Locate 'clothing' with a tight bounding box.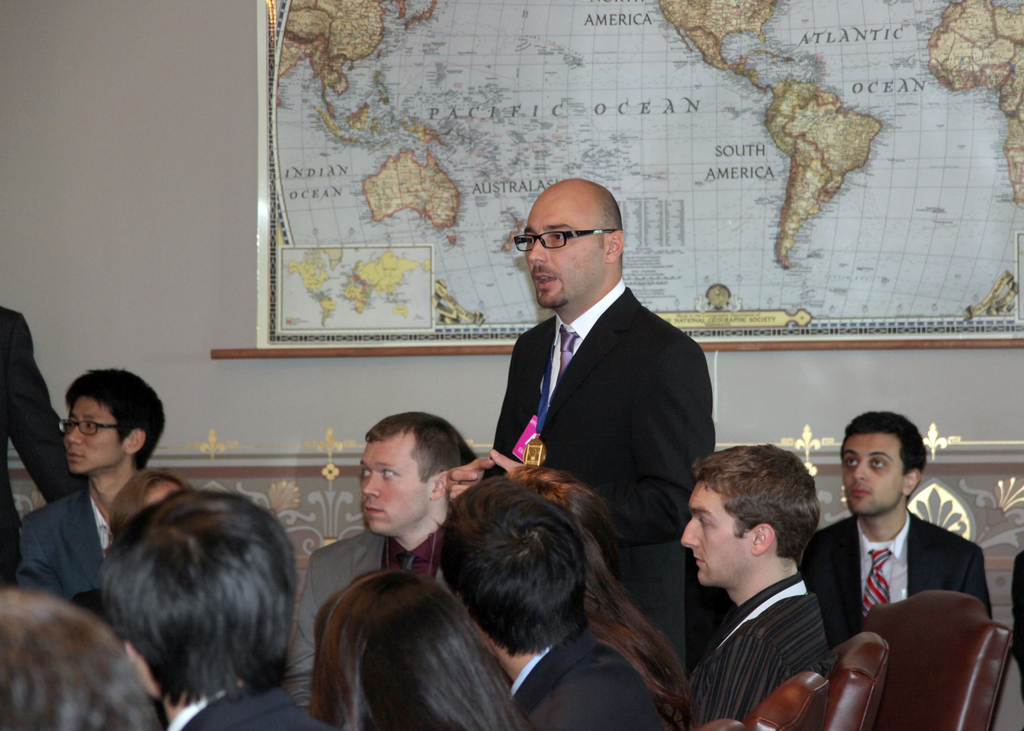
(1010, 548, 1023, 695).
